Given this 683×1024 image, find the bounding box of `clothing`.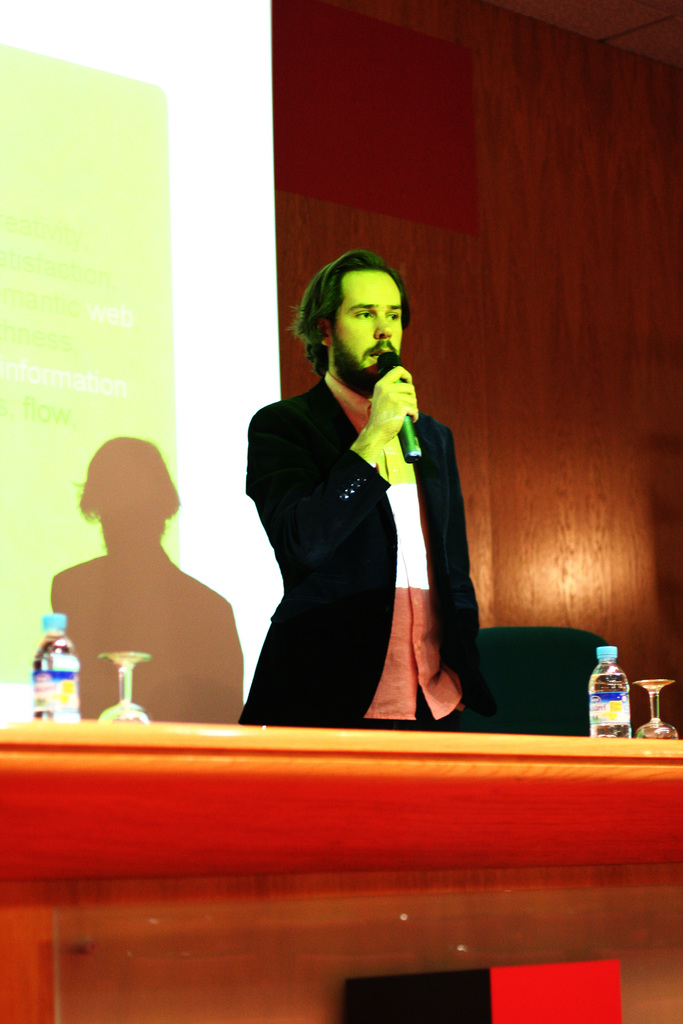
pyautogui.locateOnScreen(233, 323, 482, 716).
